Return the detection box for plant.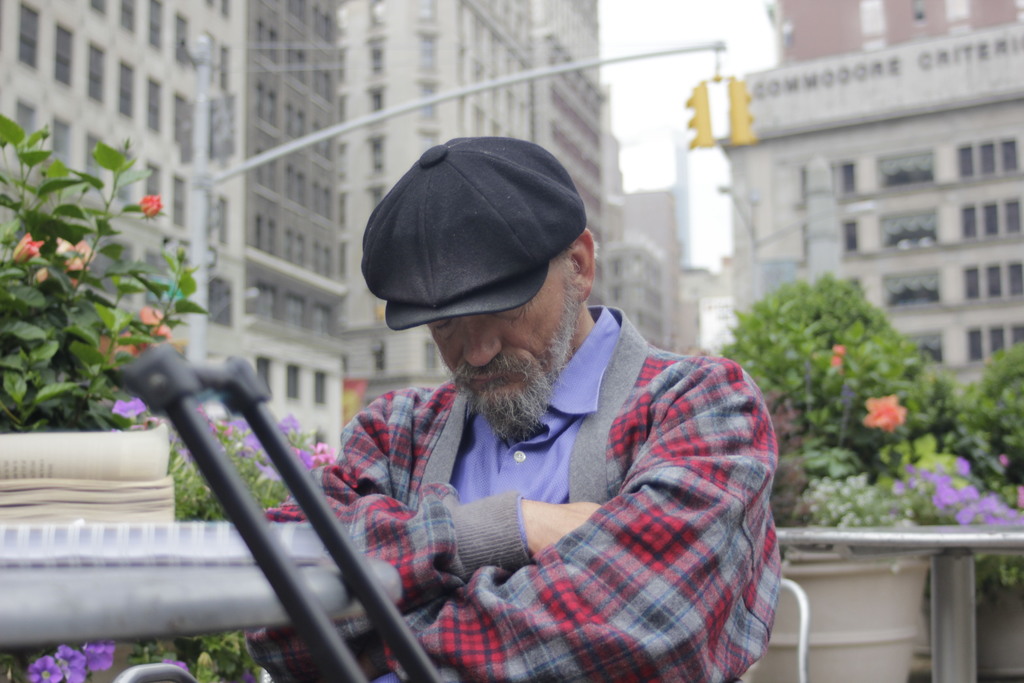
0,90,218,466.
